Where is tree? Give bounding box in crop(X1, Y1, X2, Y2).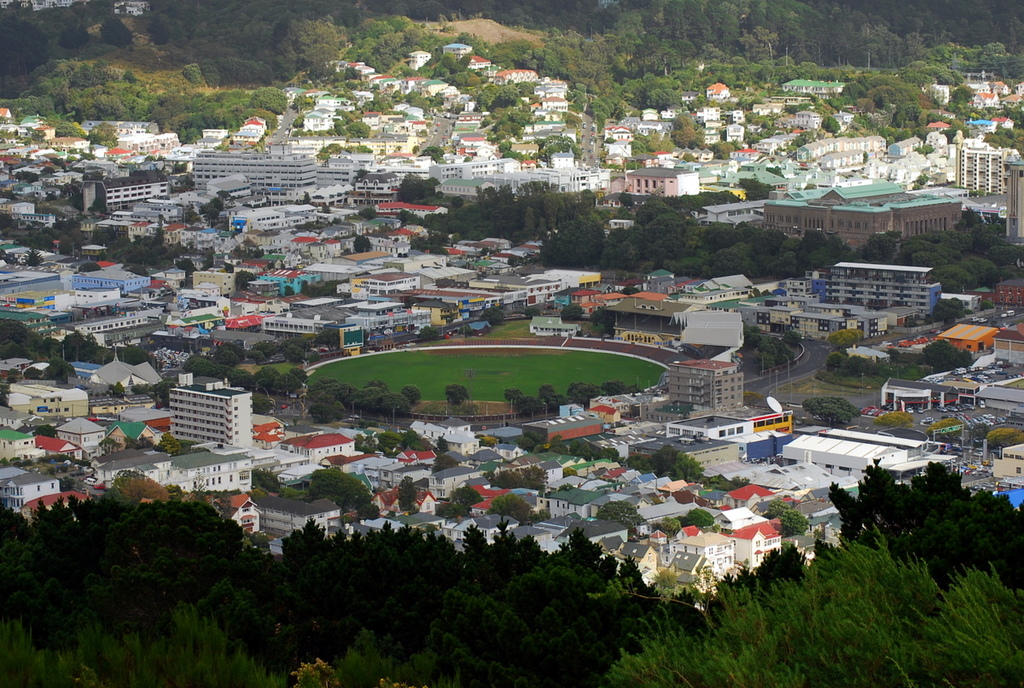
crop(315, 141, 346, 160).
